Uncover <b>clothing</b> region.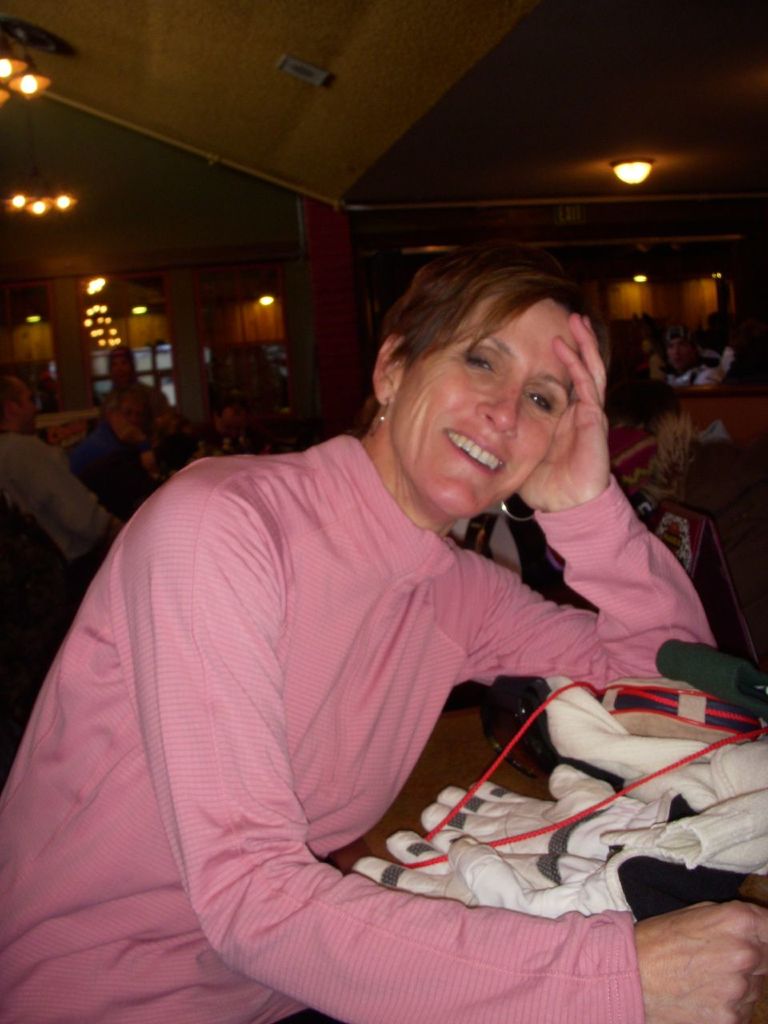
Uncovered: x1=0 y1=417 x2=135 y2=621.
